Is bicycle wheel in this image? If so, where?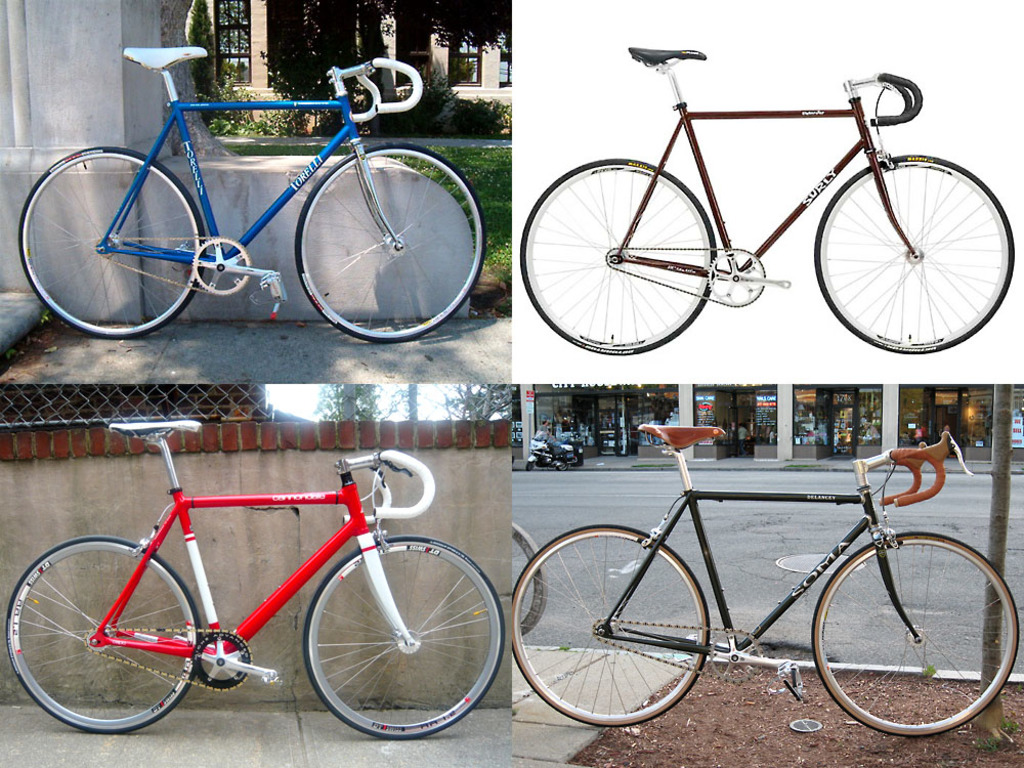
Yes, at [294,140,489,344].
